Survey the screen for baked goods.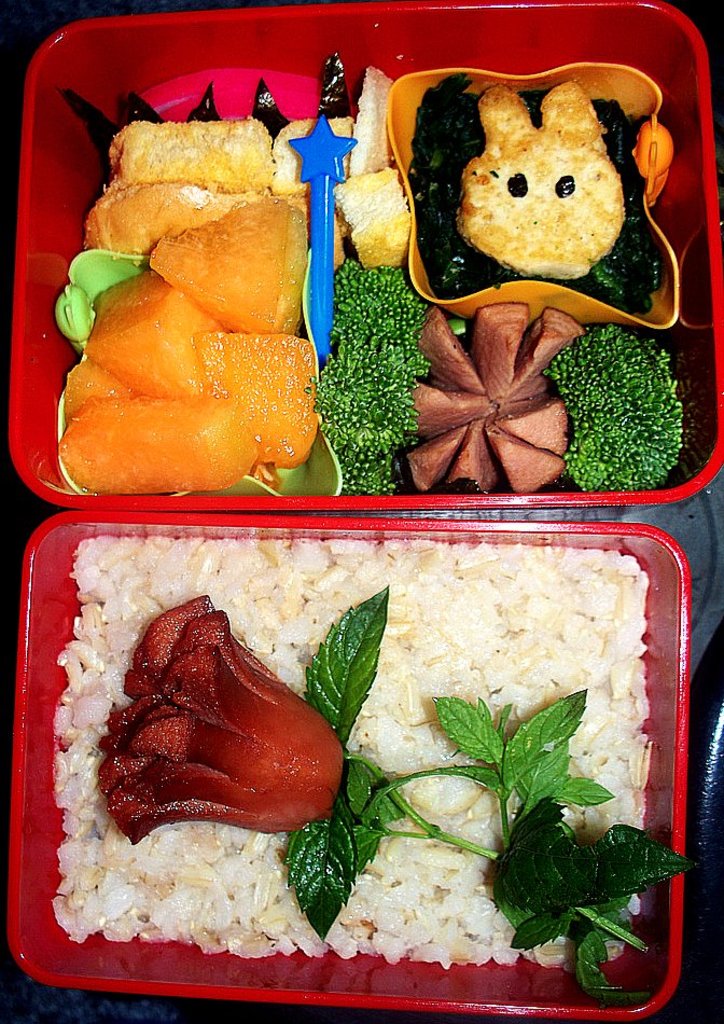
Survey found: select_region(451, 78, 628, 282).
